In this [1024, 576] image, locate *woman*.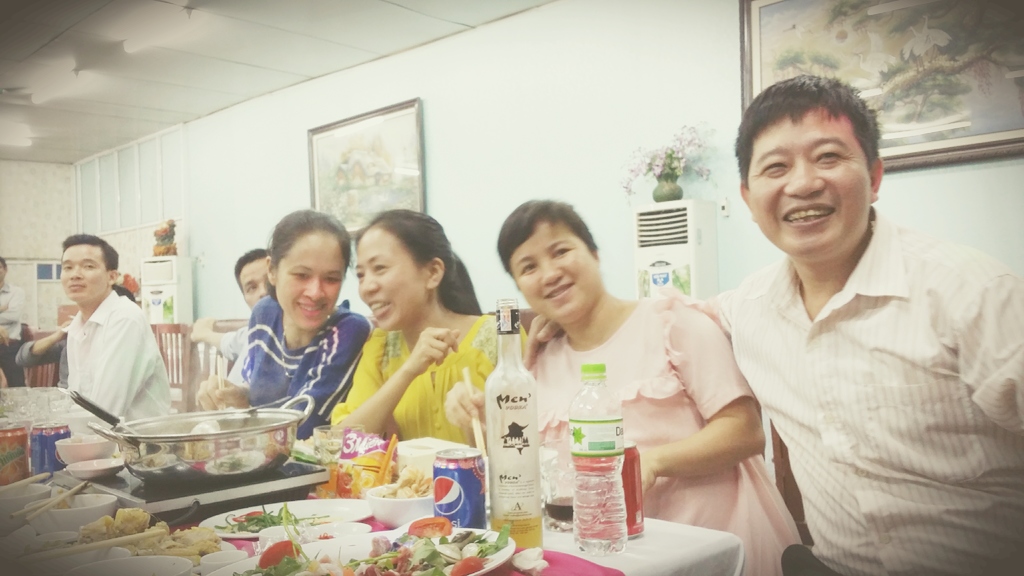
Bounding box: 500,197,804,575.
